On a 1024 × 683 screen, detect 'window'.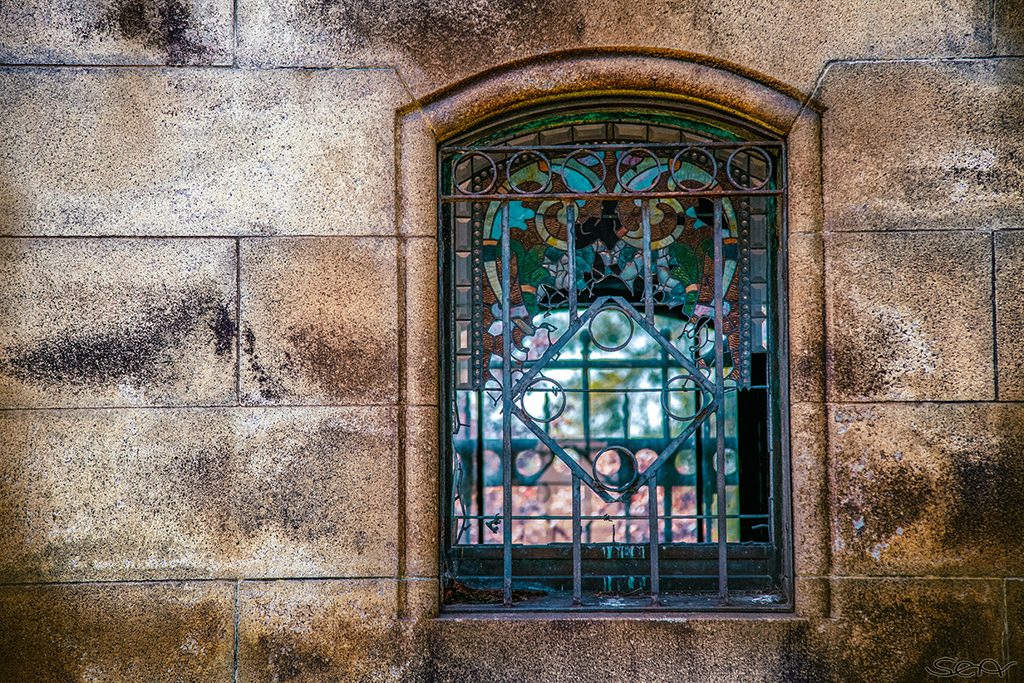
389:45:838:622.
